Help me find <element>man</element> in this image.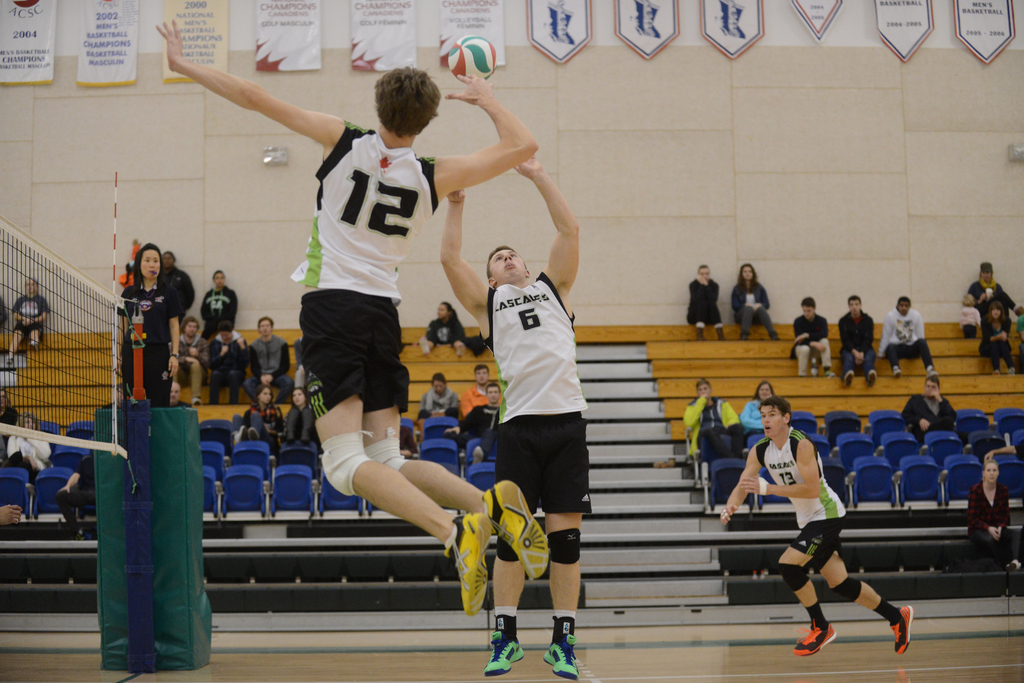
Found it: BBox(161, 251, 194, 323).
